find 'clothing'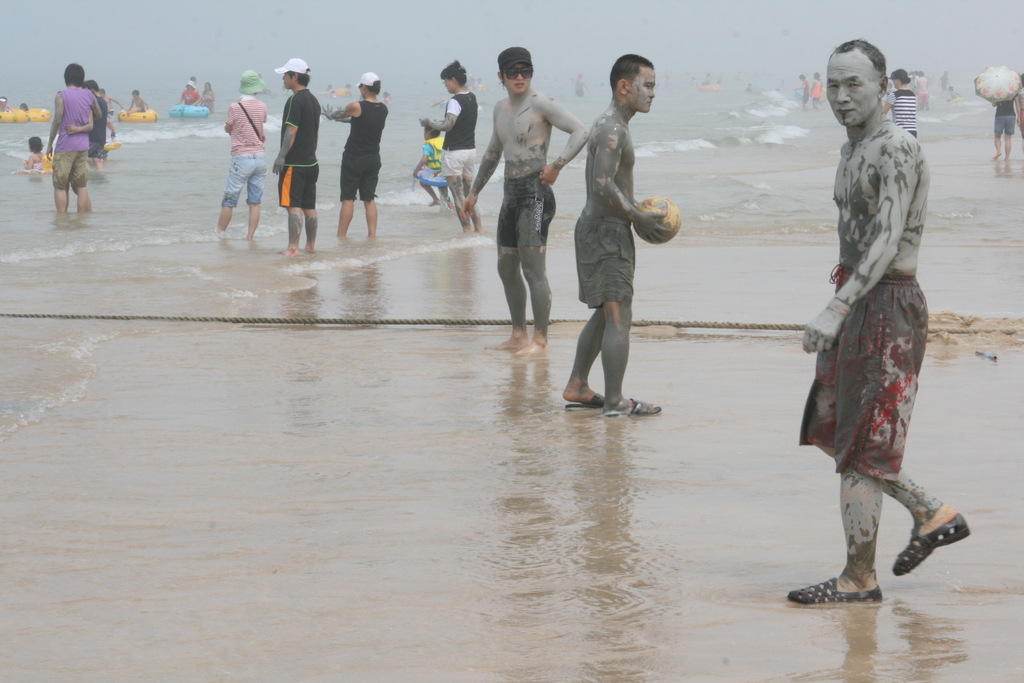
Rect(279, 89, 318, 207)
